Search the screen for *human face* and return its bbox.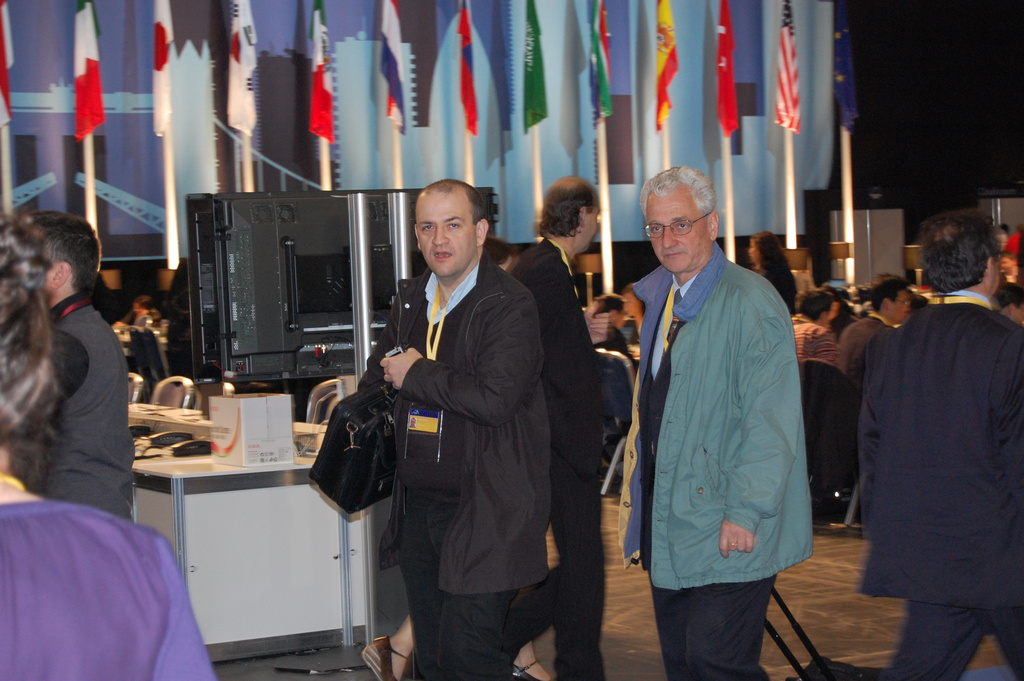
Found: box(648, 193, 712, 275).
